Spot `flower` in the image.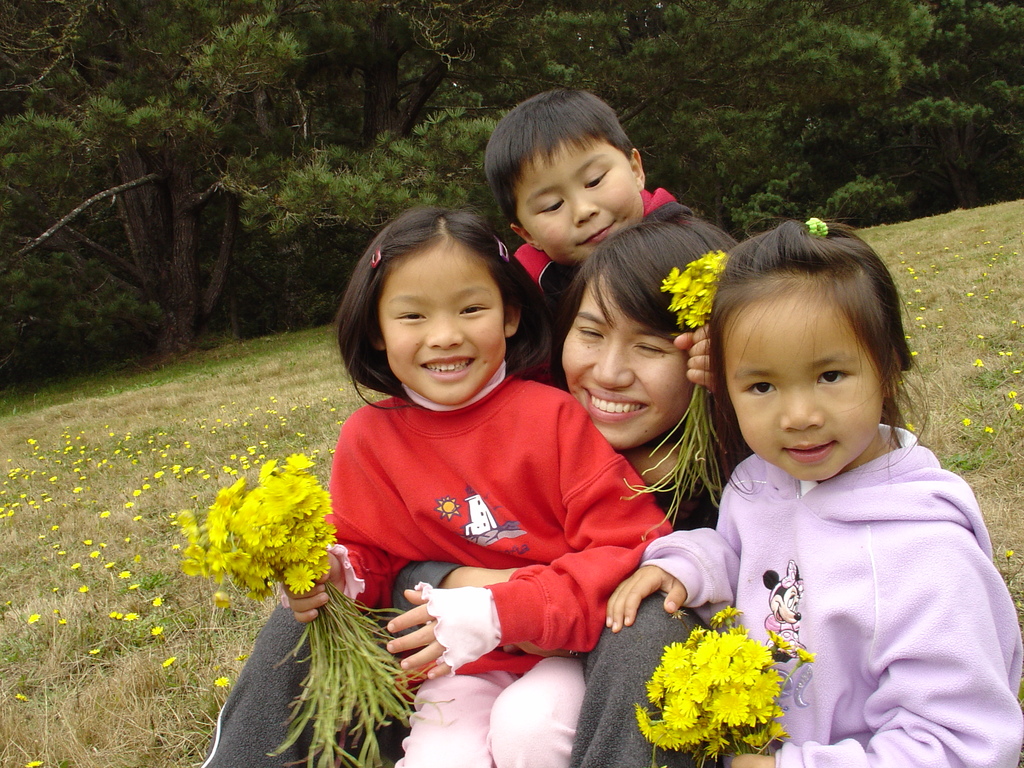
`flower` found at x1=998 y1=352 x2=1005 y2=355.
